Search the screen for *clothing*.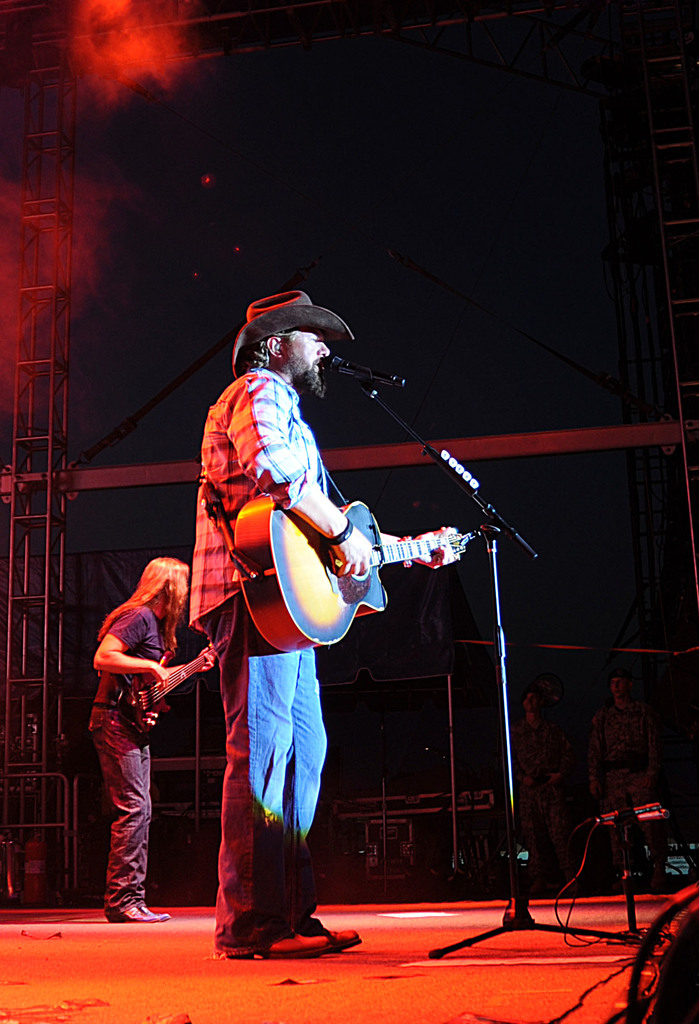
Found at 188, 367, 327, 957.
